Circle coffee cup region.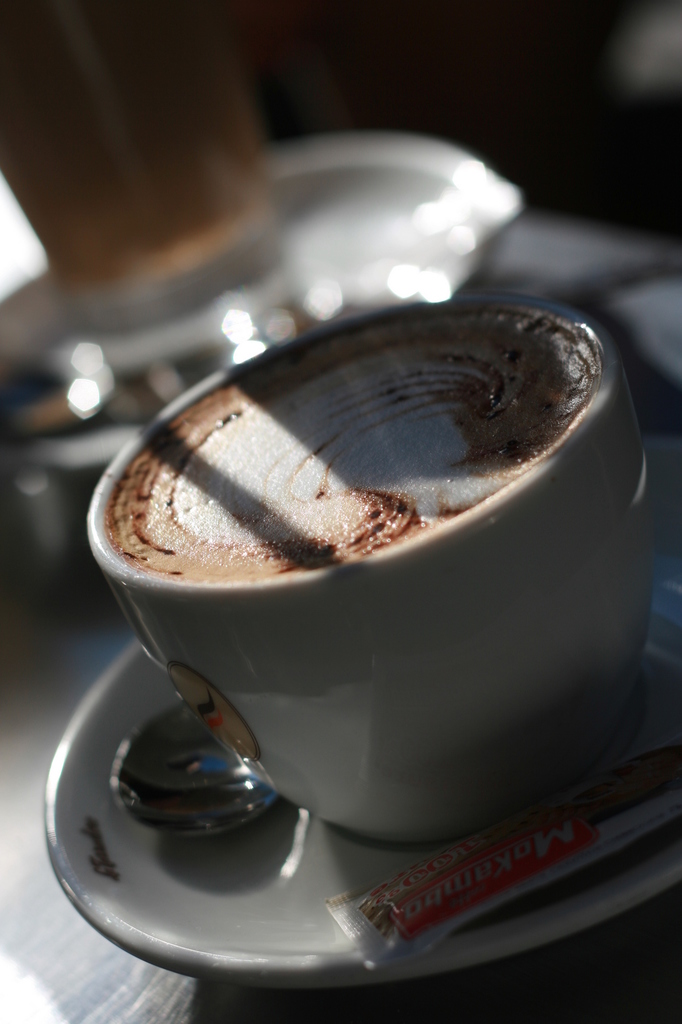
Region: pyautogui.locateOnScreen(90, 295, 667, 855).
